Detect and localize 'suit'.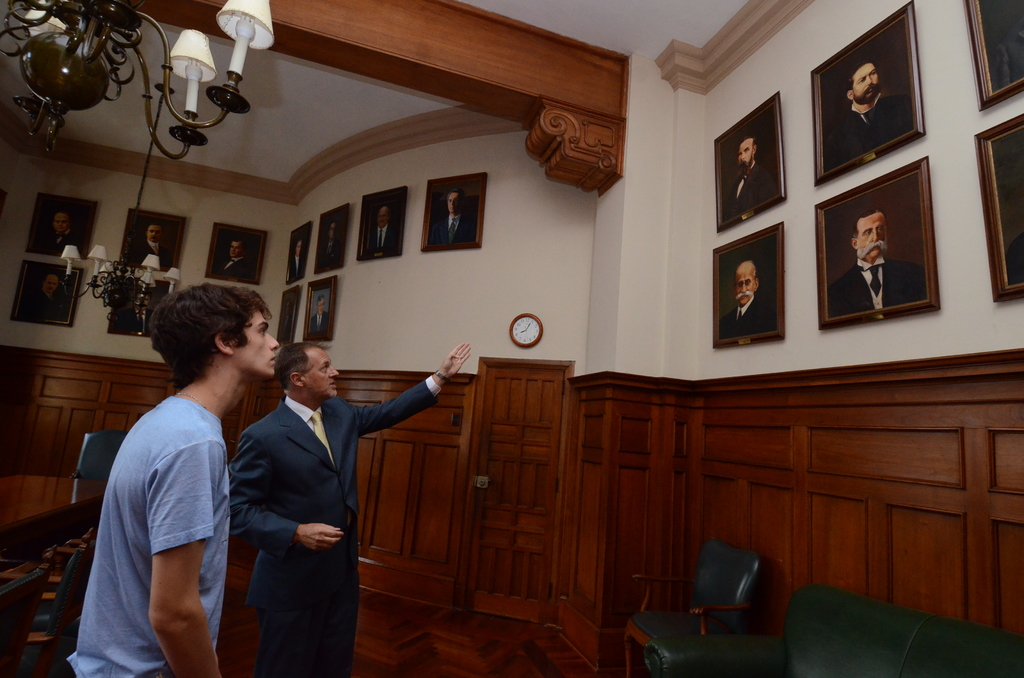
Localized at {"left": 32, "top": 230, "right": 82, "bottom": 256}.
